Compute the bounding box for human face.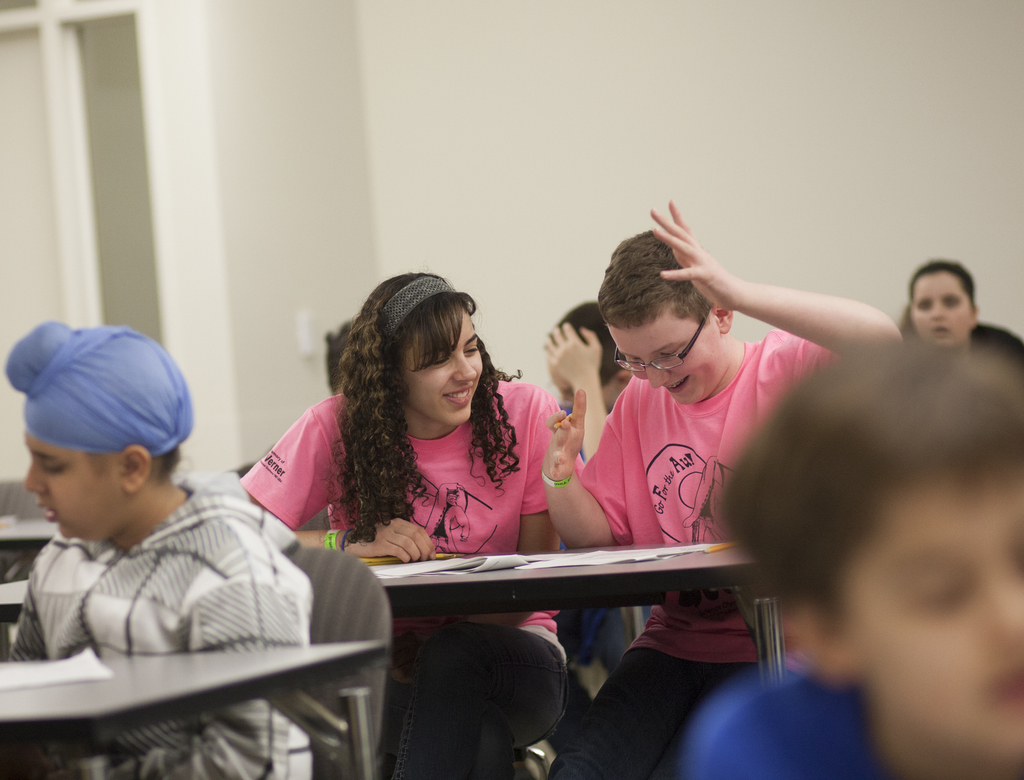
bbox=(906, 270, 970, 345).
